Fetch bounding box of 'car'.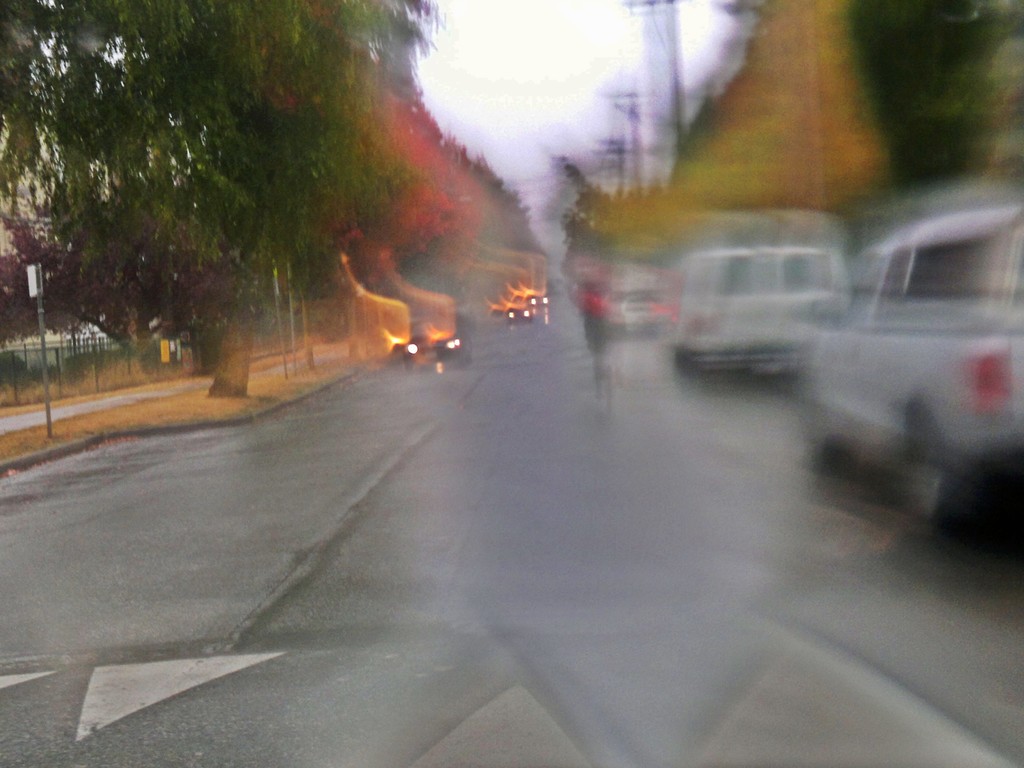
Bbox: 801 204 1023 516.
